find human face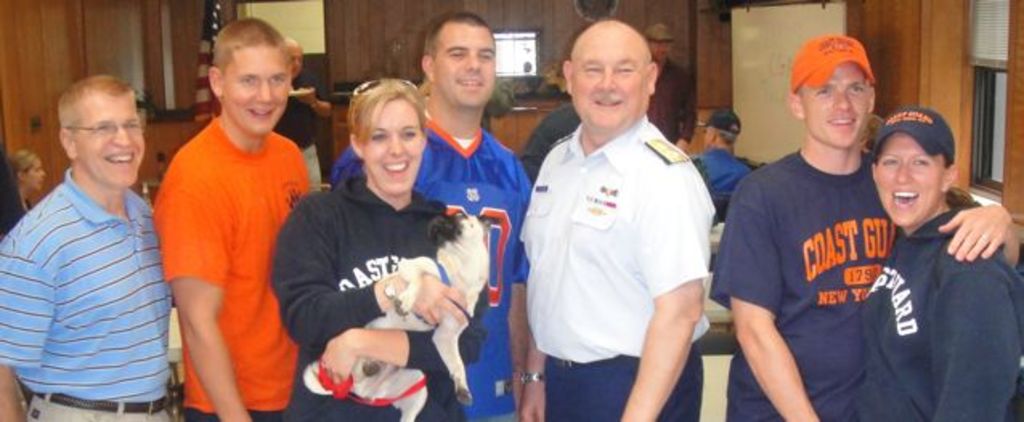
803/64/868/149
